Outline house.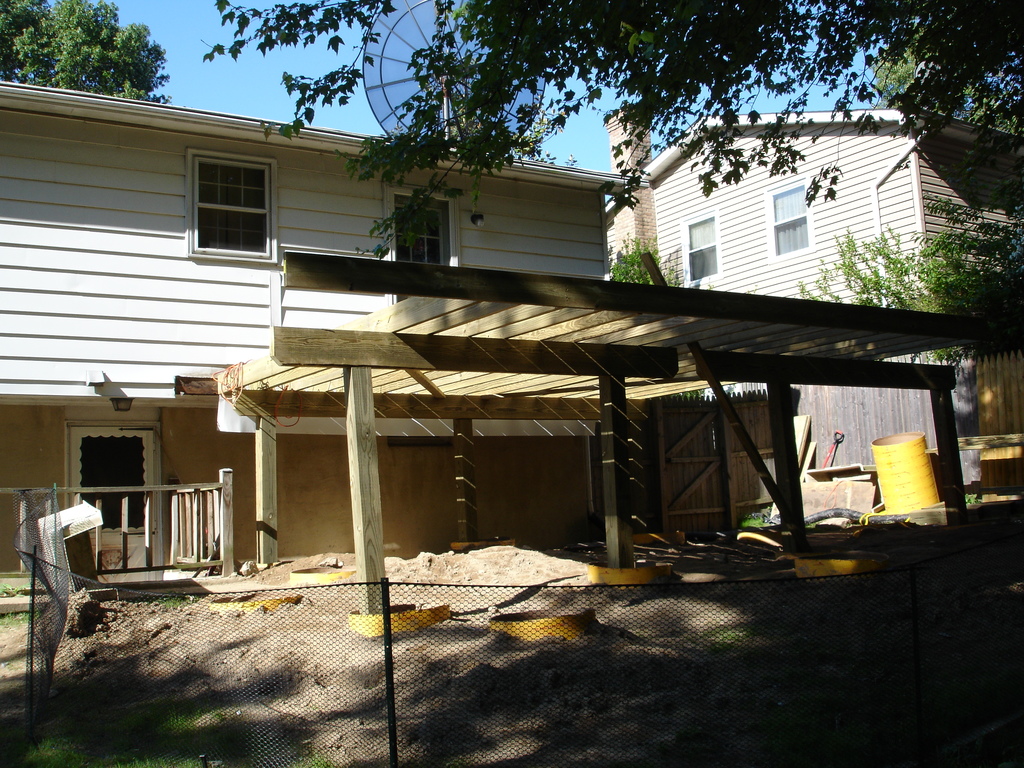
Outline: [left=0, top=101, right=710, bottom=600].
